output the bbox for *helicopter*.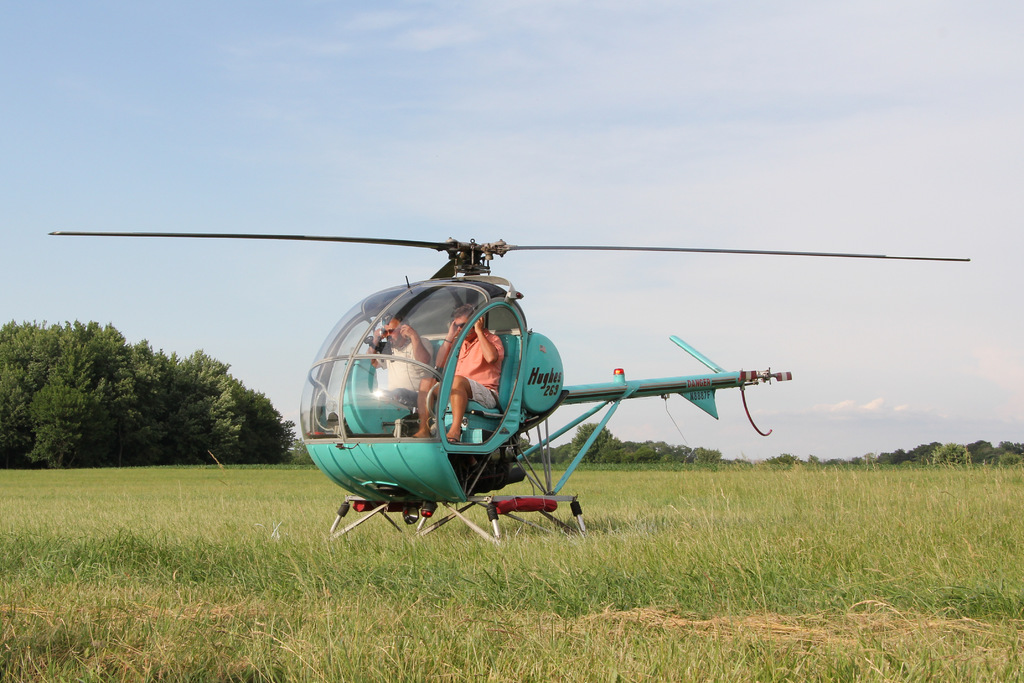
left=48, top=233, right=970, bottom=557.
